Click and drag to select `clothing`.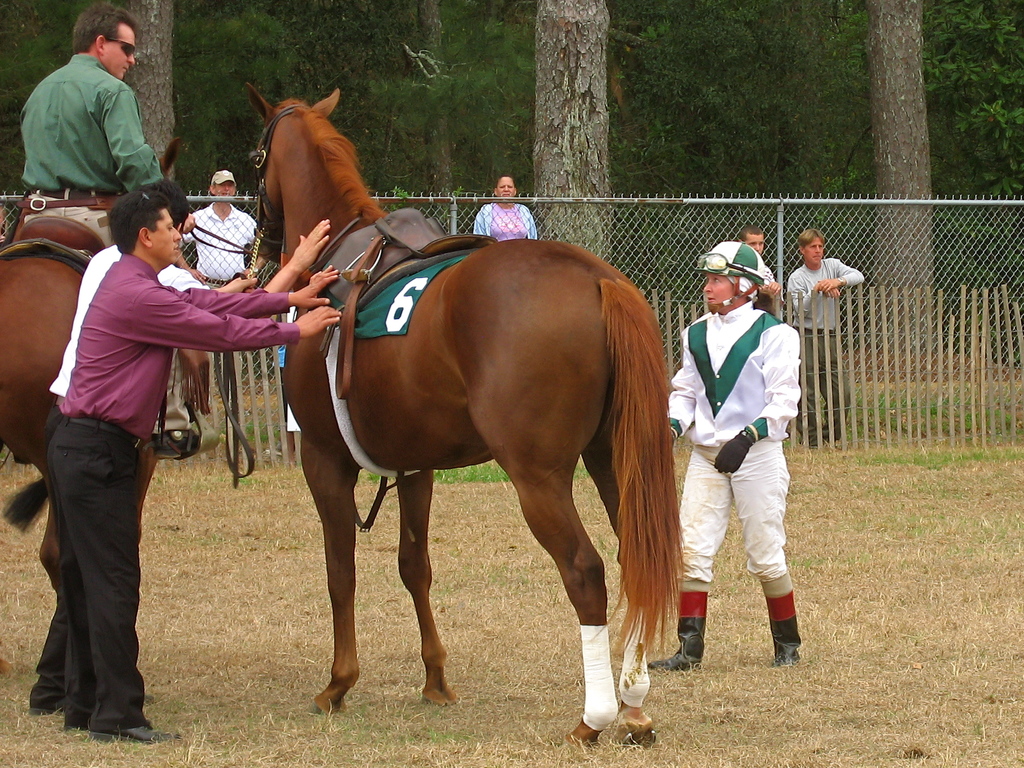
Selection: <box>25,17,165,206</box>.
